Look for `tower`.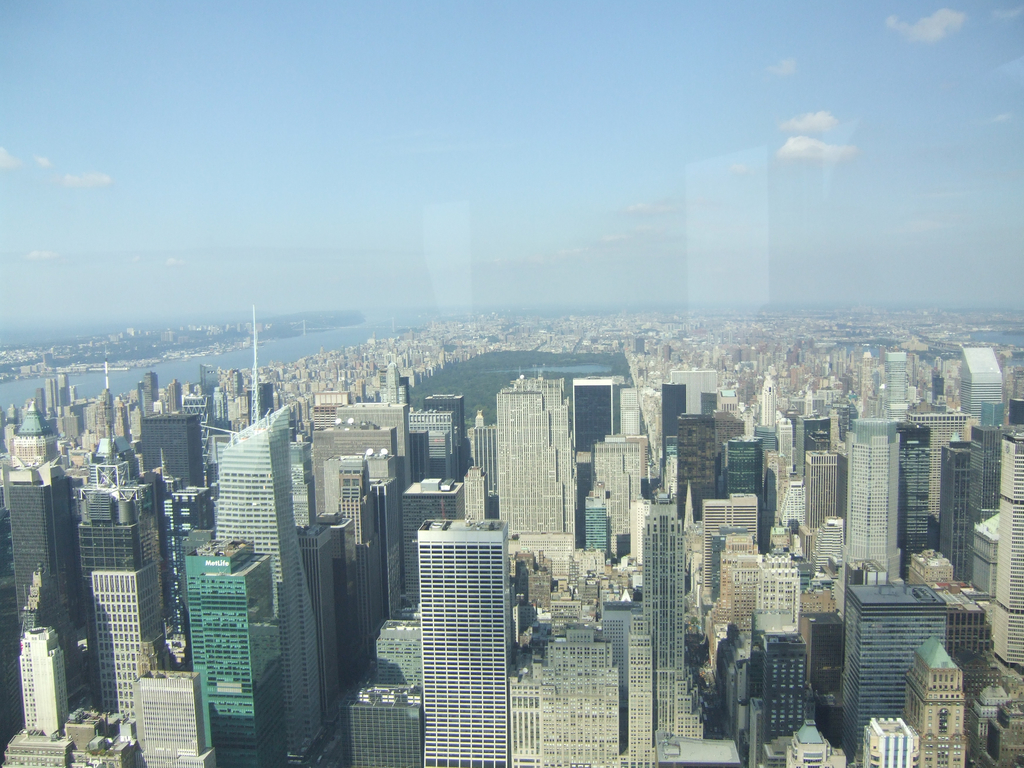
Found: {"x1": 500, "y1": 378, "x2": 573, "y2": 543}.
